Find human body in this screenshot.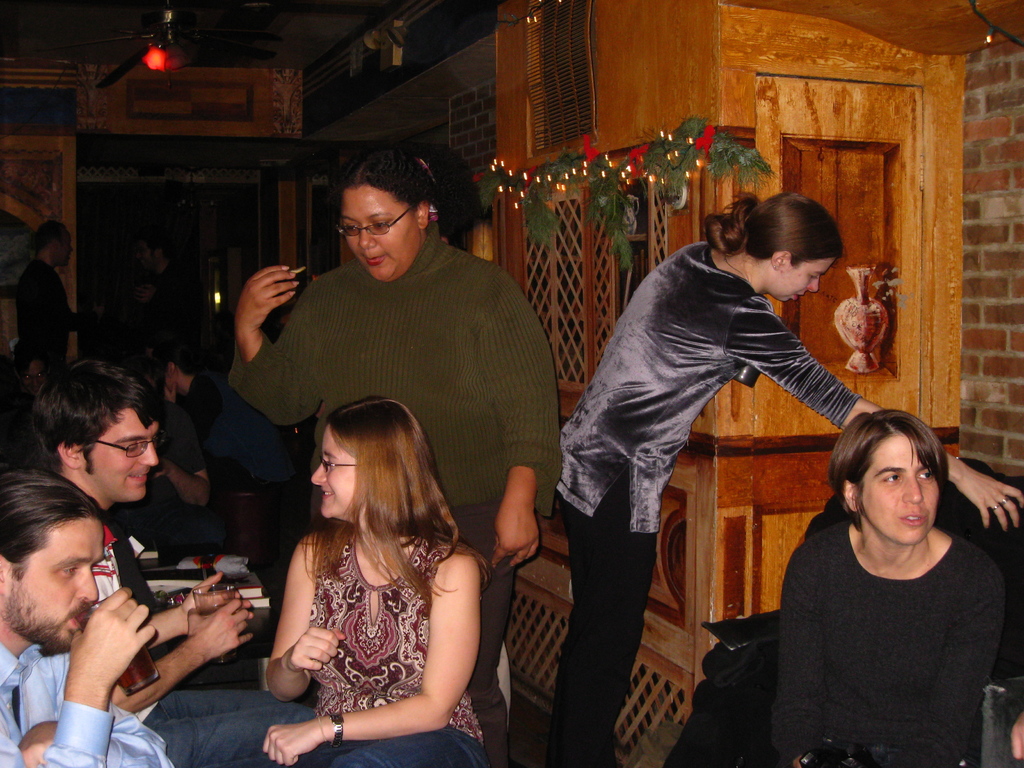
The bounding box for human body is (x1=1, y1=458, x2=256, y2=767).
